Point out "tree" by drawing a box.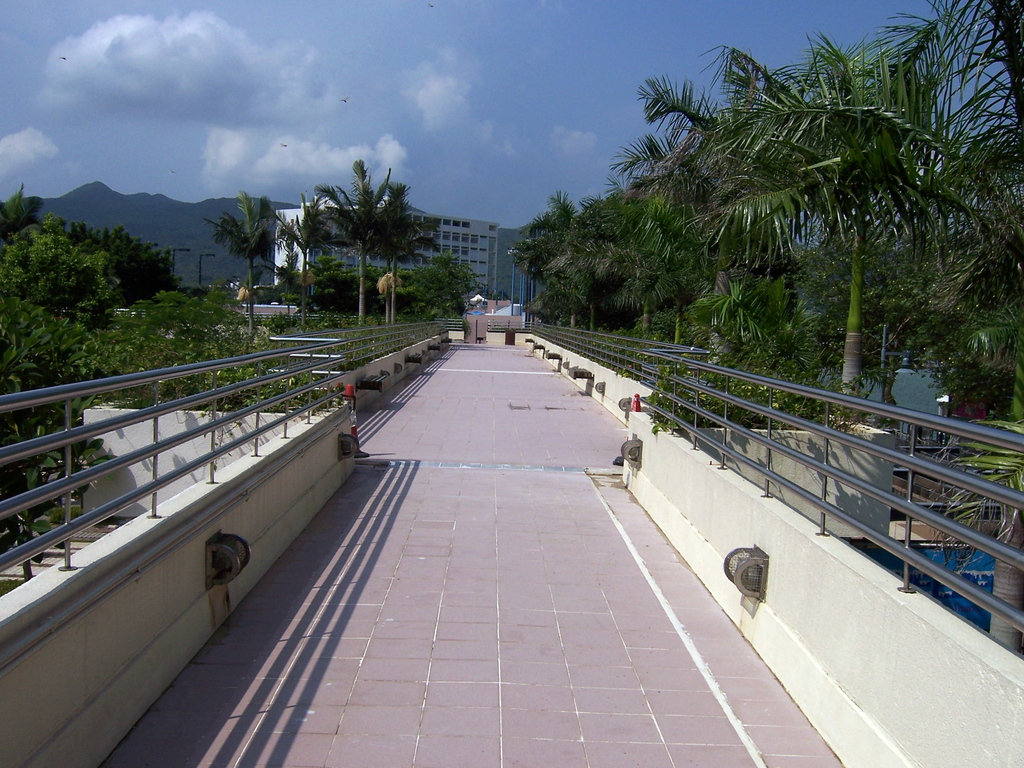
[373,266,402,330].
